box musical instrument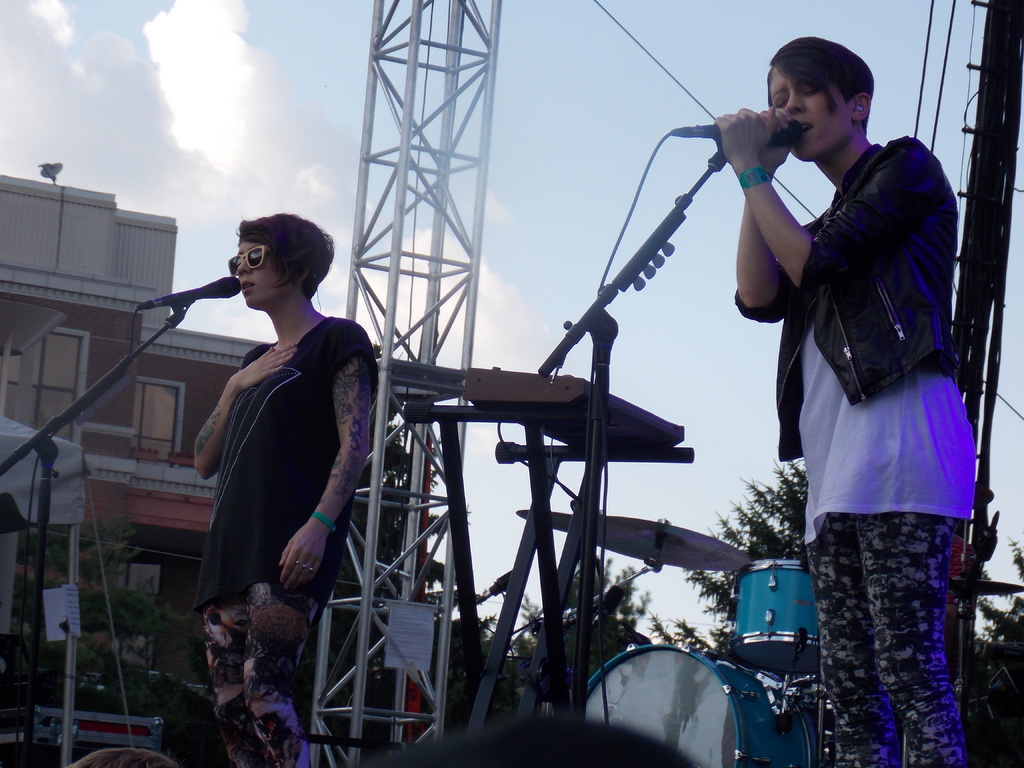
(left=519, top=507, right=581, bottom=532)
